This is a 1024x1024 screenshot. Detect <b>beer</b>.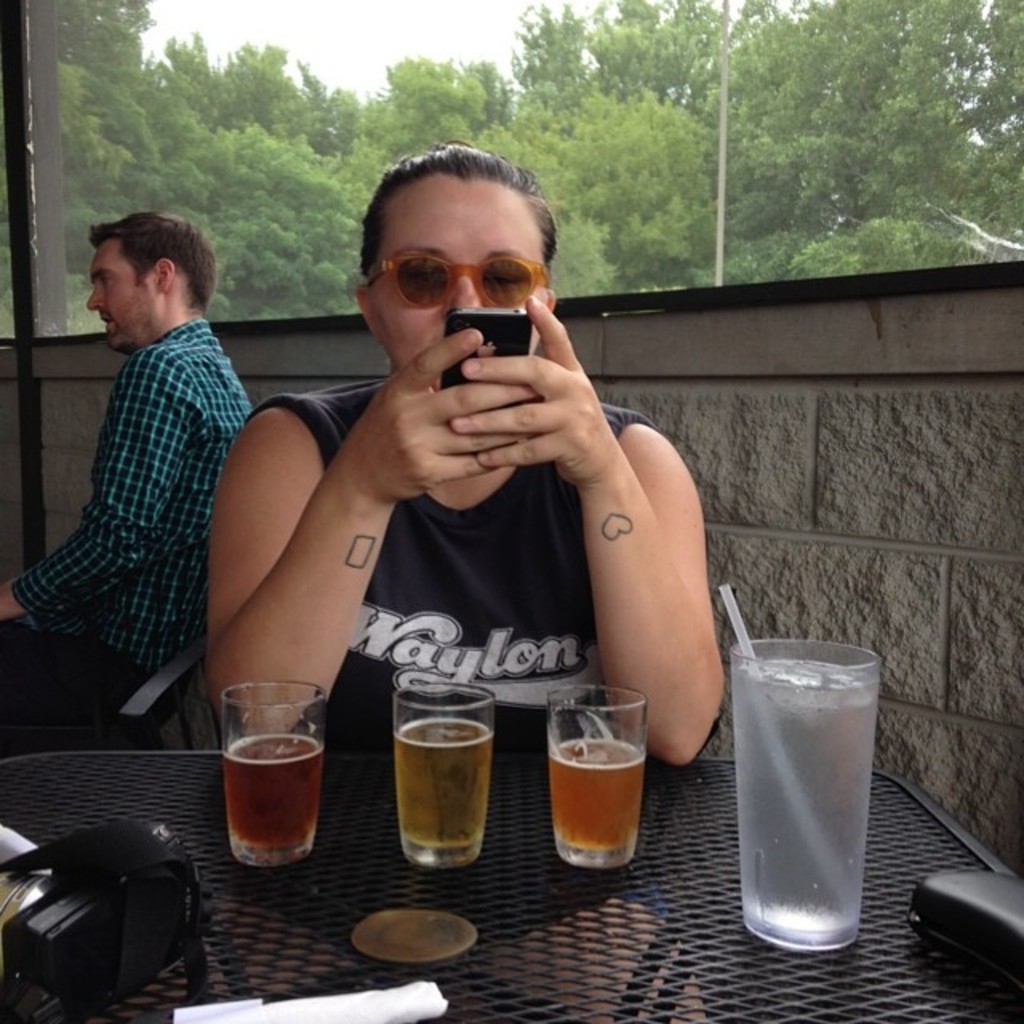
locate(549, 690, 640, 862).
